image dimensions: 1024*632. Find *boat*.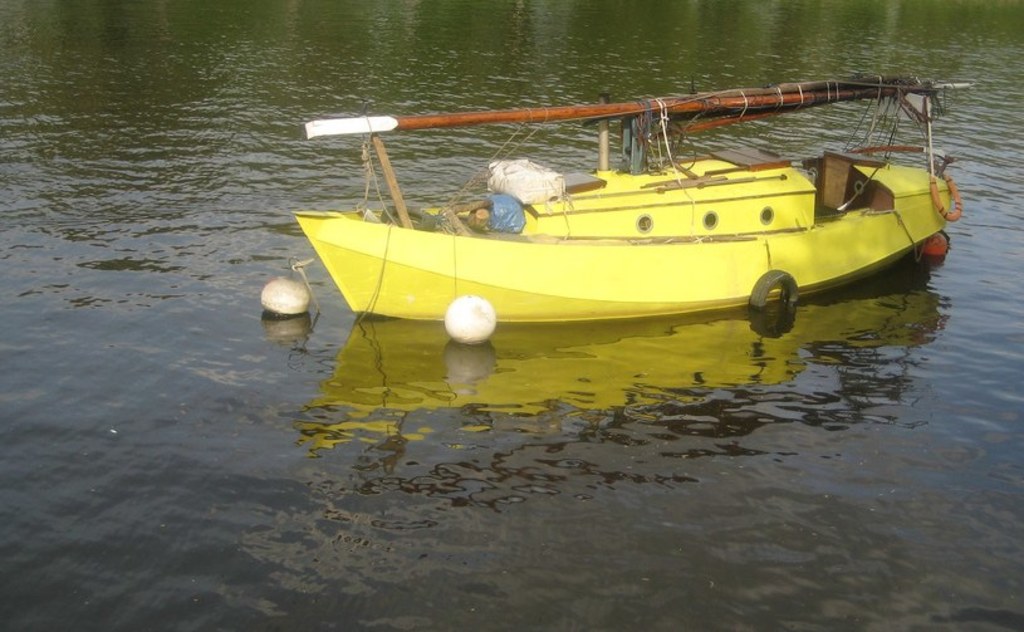
(x1=268, y1=70, x2=965, y2=344).
